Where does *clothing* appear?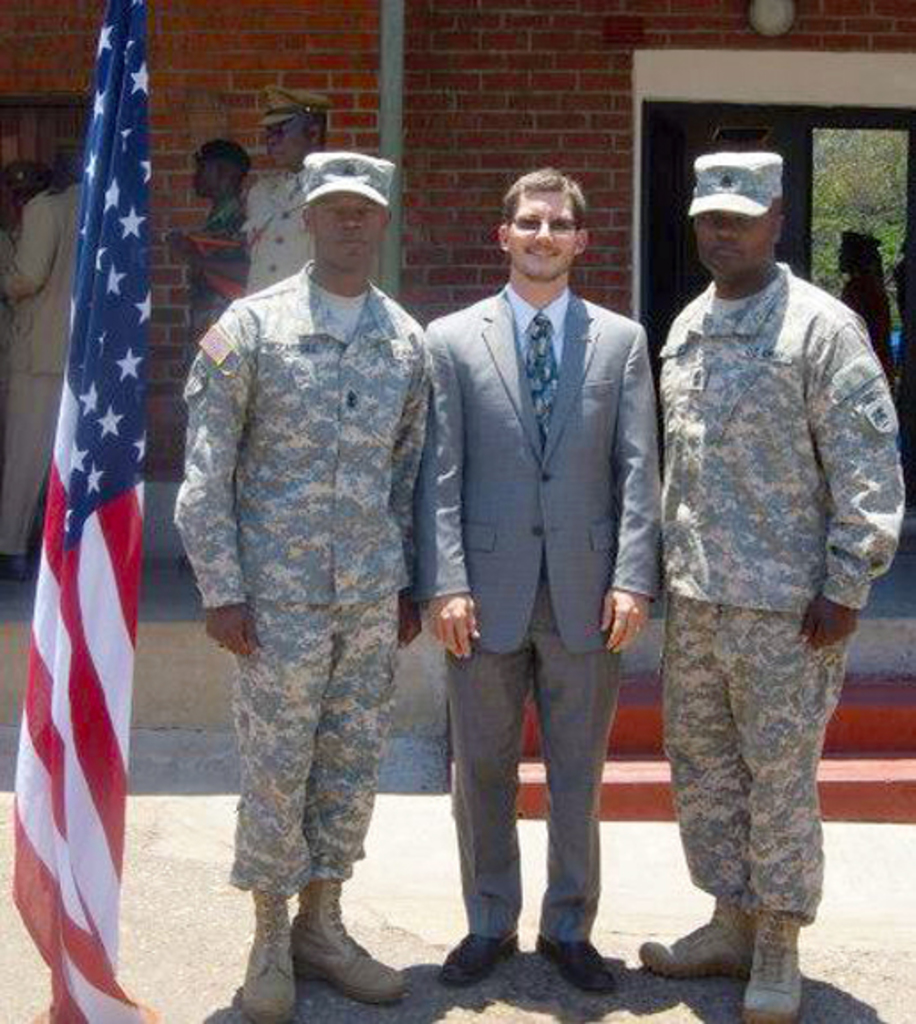
Appears at <box>651,272,914,615</box>.
